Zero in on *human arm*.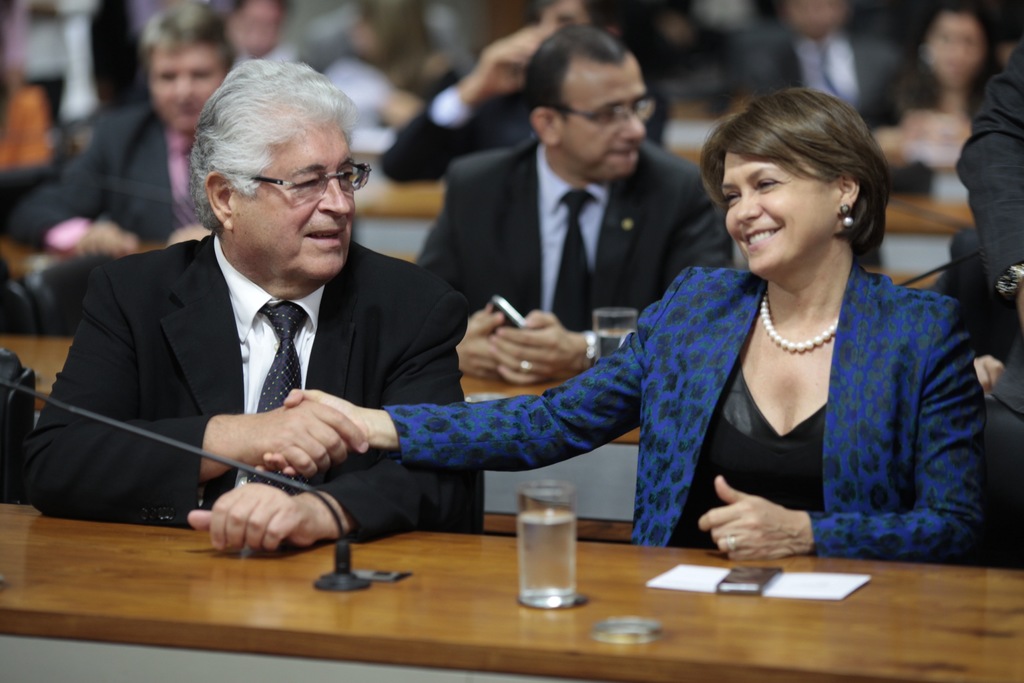
Zeroed in: x1=371, y1=22, x2=545, y2=196.
